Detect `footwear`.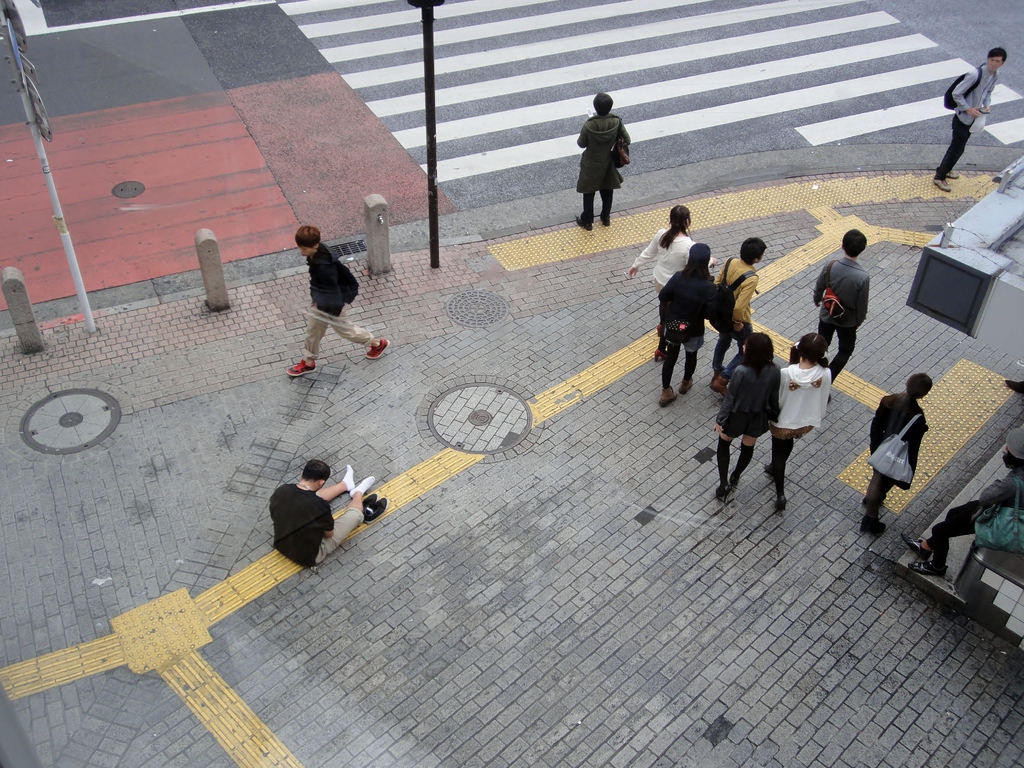
Detected at select_region(716, 483, 728, 505).
